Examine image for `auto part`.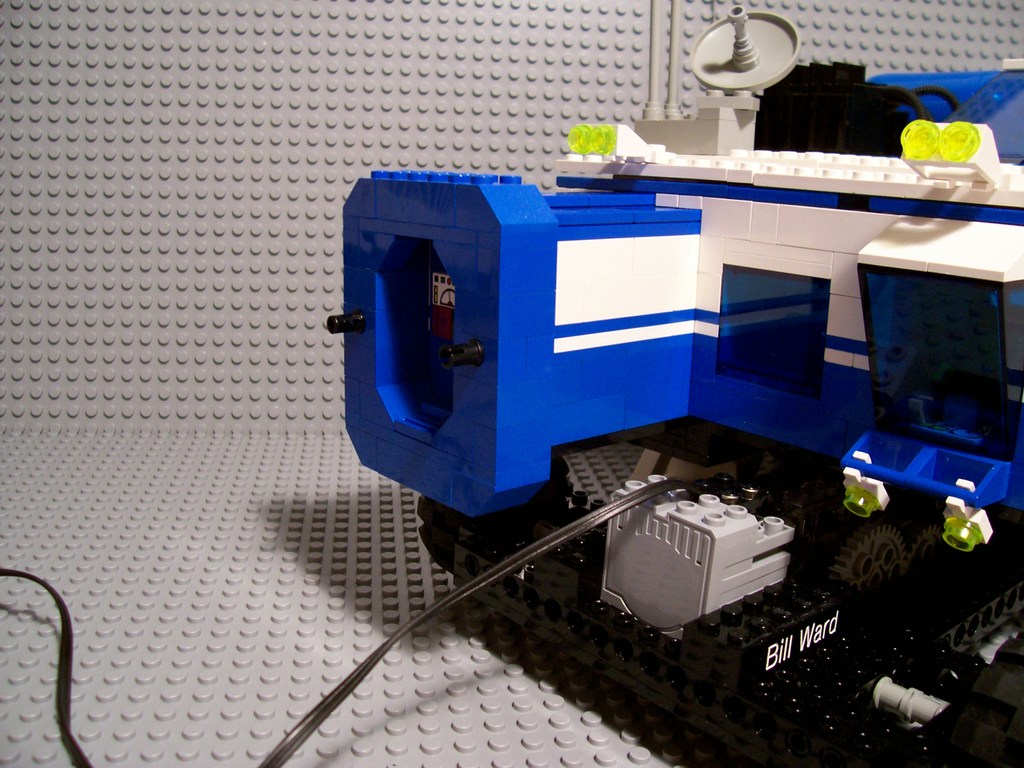
Examination result: 336 180 564 495.
